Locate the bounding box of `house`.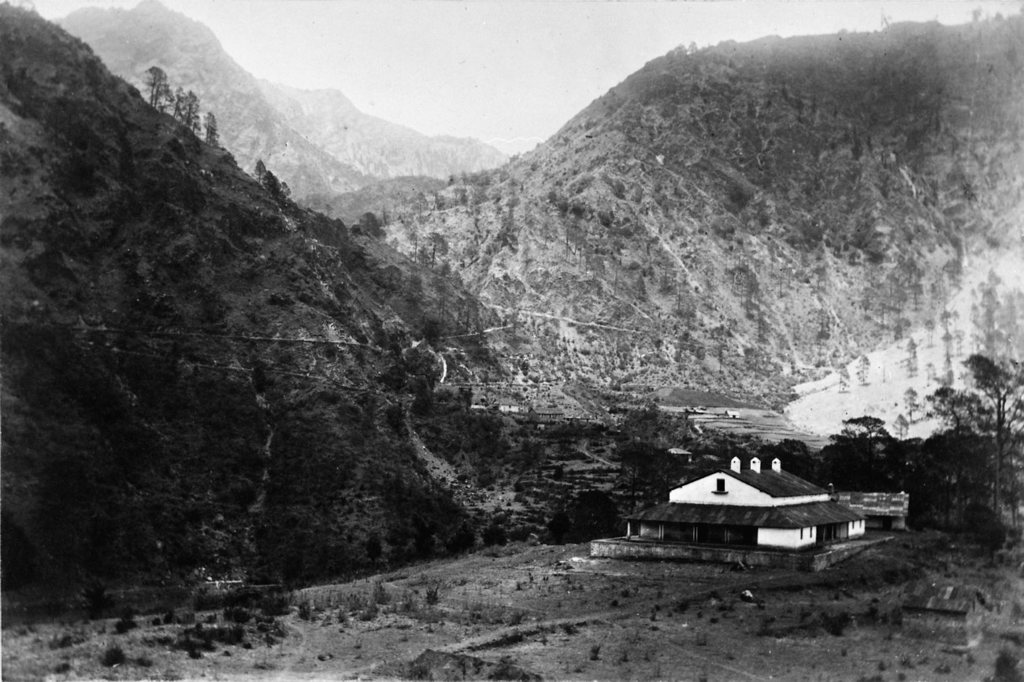
Bounding box: Rect(586, 451, 899, 570).
